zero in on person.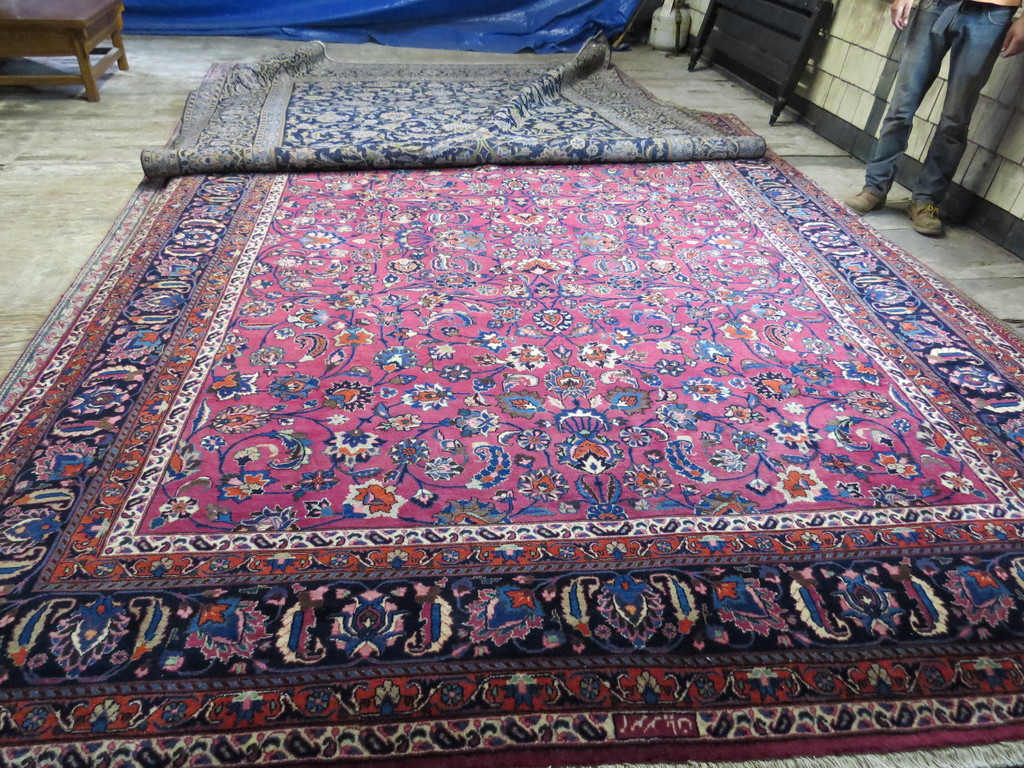
Zeroed in: bbox=[838, 0, 1023, 237].
